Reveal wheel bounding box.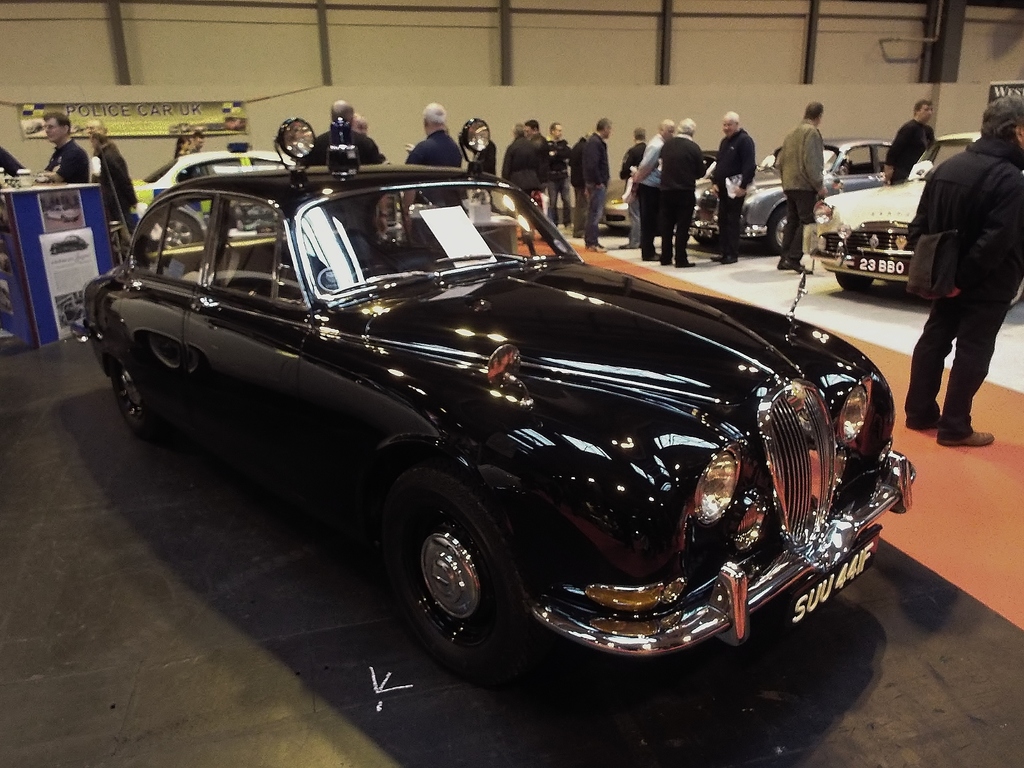
Revealed: 773/207/788/250.
